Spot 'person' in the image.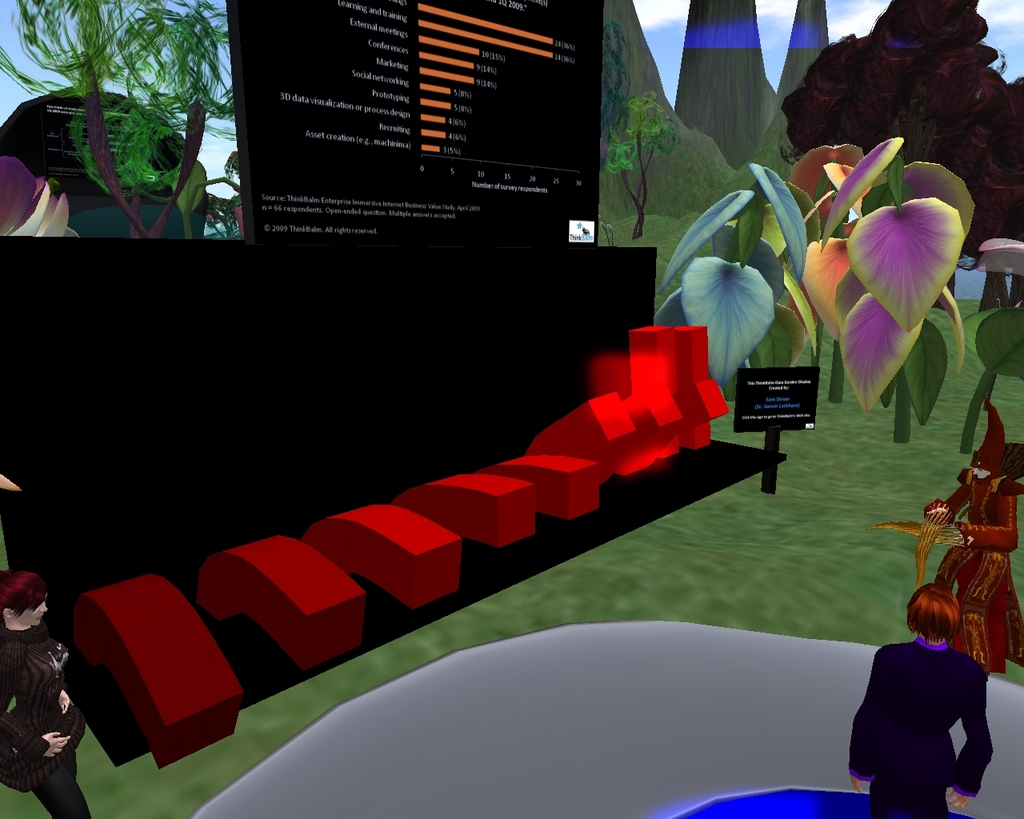
'person' found at 878,398,1023,670.
